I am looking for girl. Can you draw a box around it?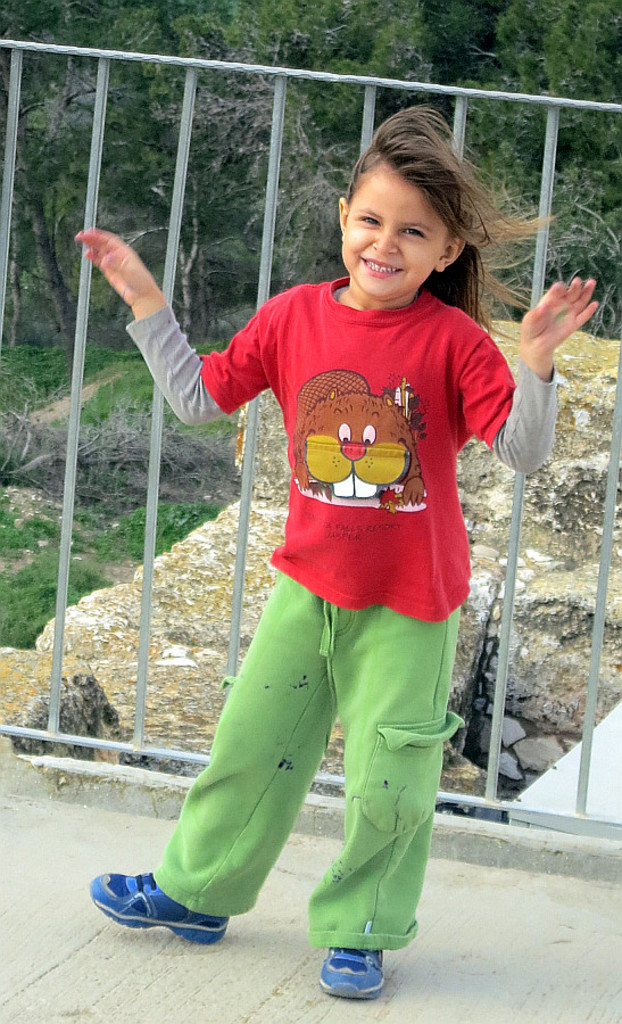
Sure, the bounding box is <box>72,105,594,997</box>.
